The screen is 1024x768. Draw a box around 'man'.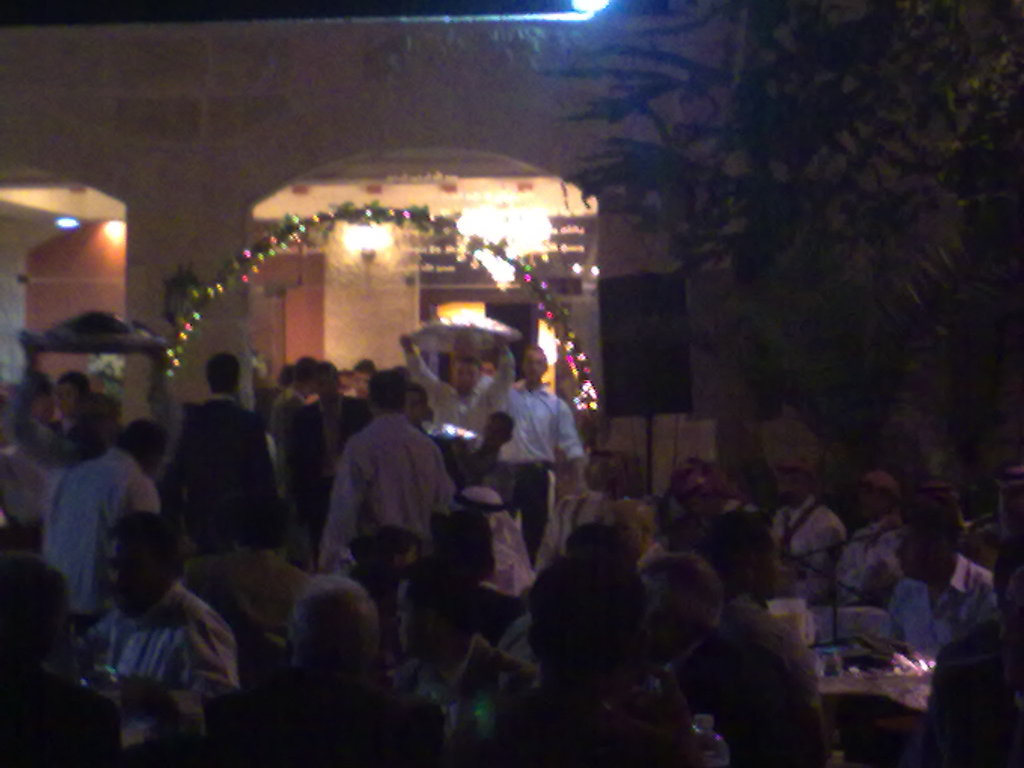
774 461 844 572.
